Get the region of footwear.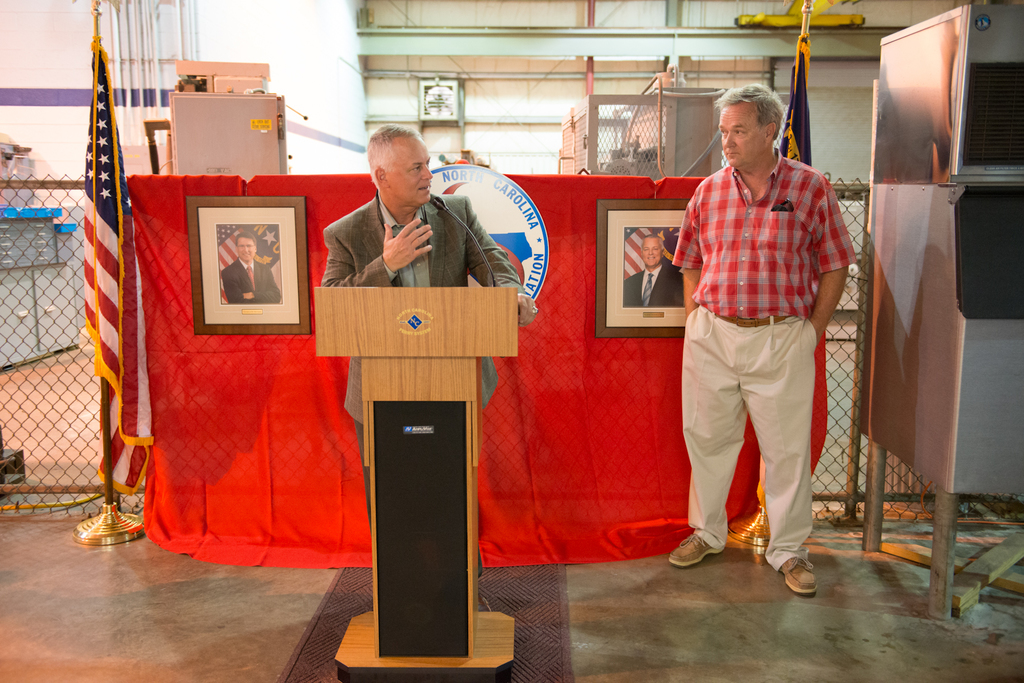
x1=747, y1=534, x2=831, y2=593.
